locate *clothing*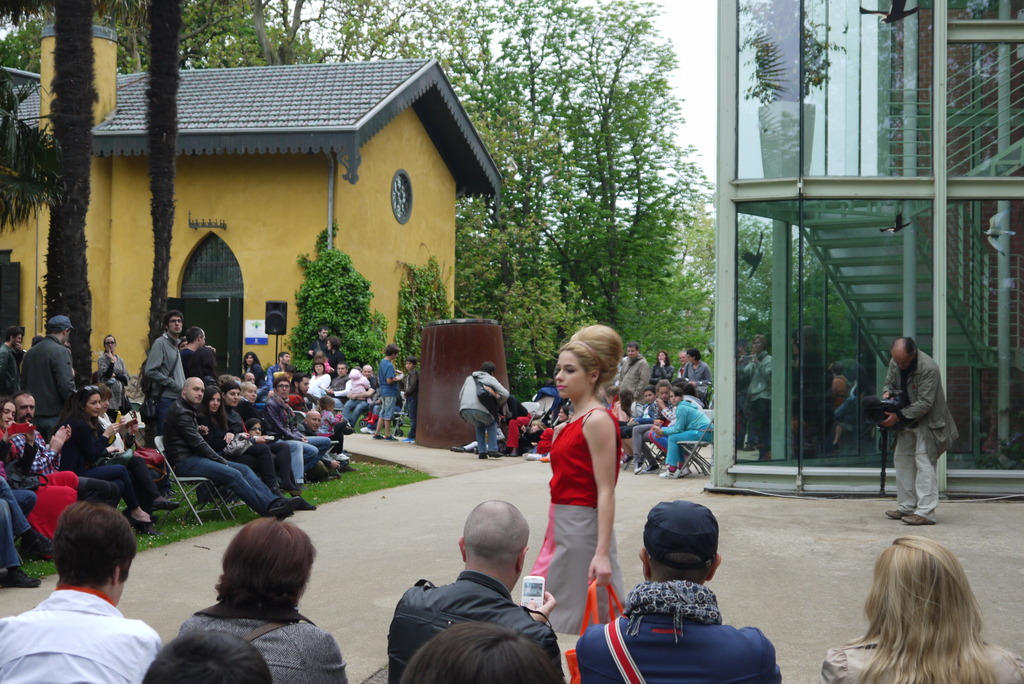
select_region(386, 568, 561, 683)
